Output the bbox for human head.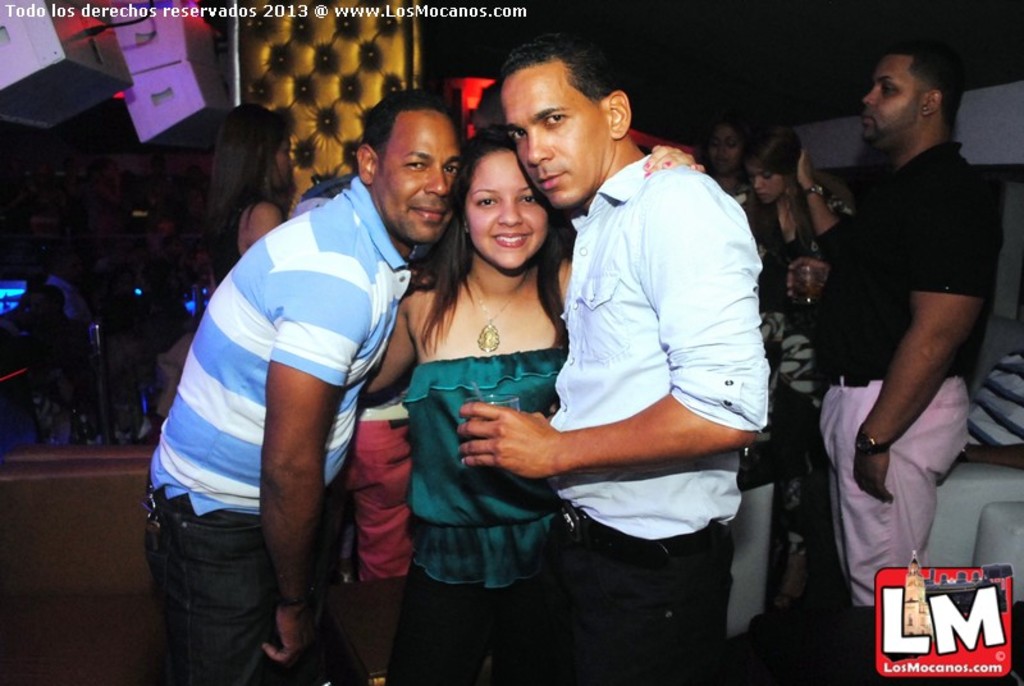
bbox=[348, 79, 468, 232].
